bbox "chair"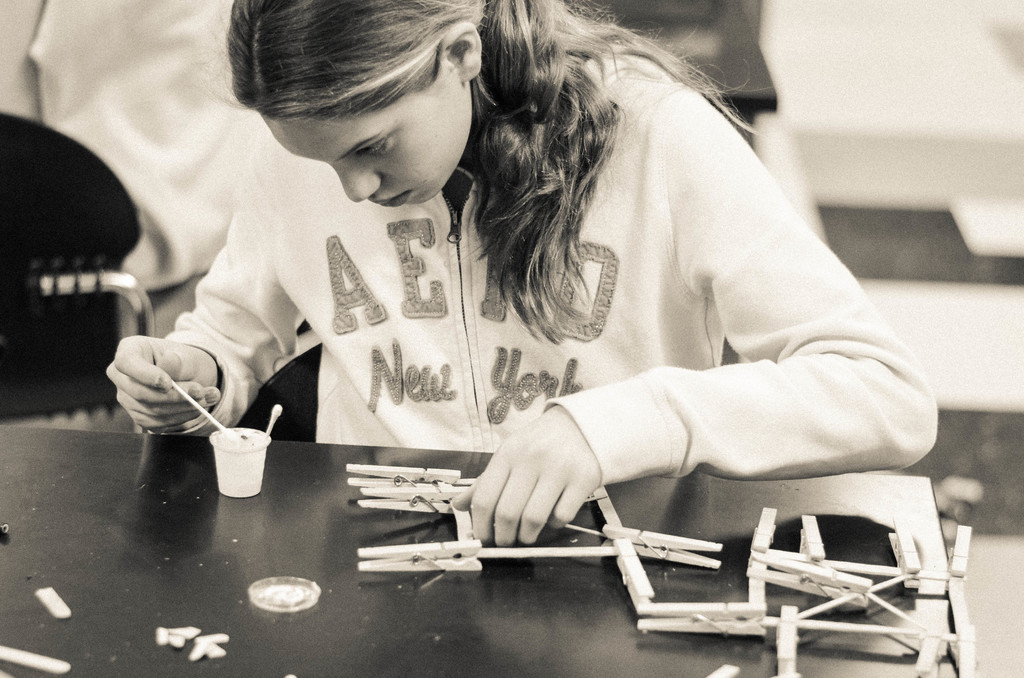
(x1=0, y1=106, x2=159, y2=436)
